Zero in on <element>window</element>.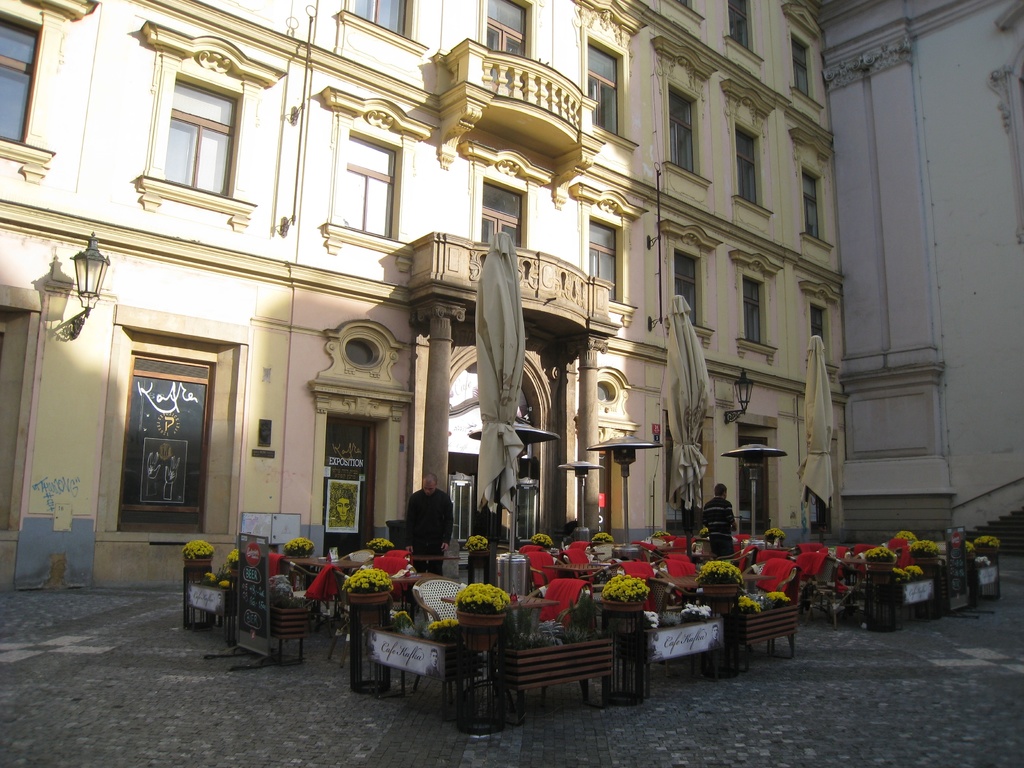
Zeroed in: (x1=98, y1=302, x2=248, y2=541).
